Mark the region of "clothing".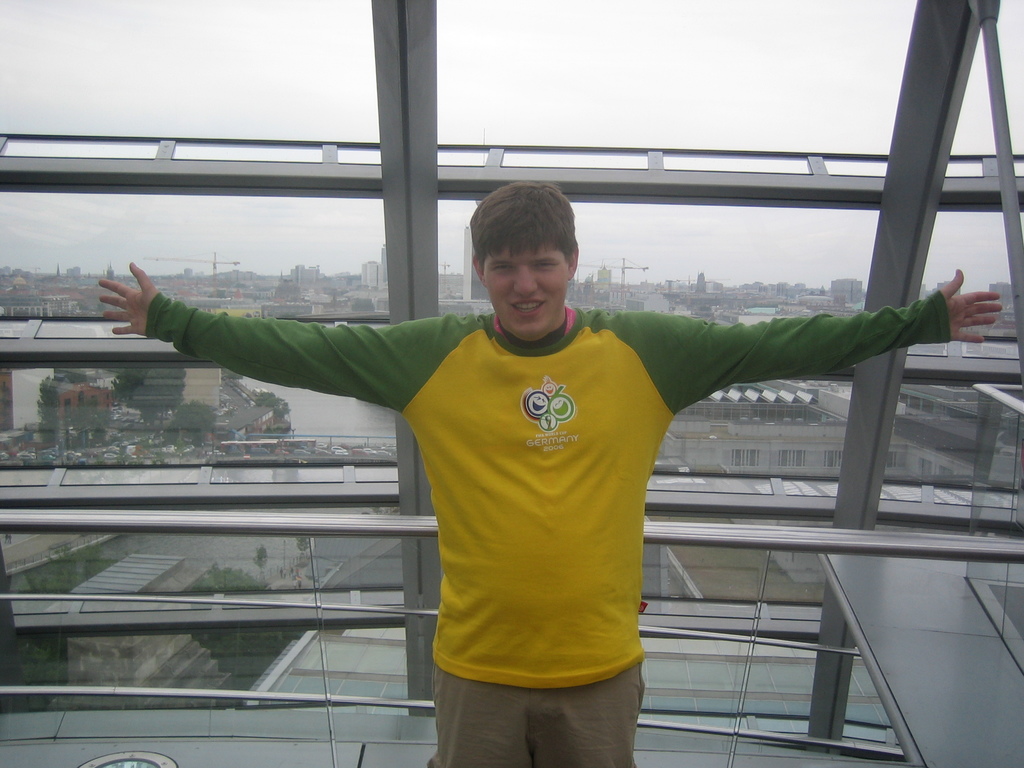
Region: locate(140, 284, 950, 767).
